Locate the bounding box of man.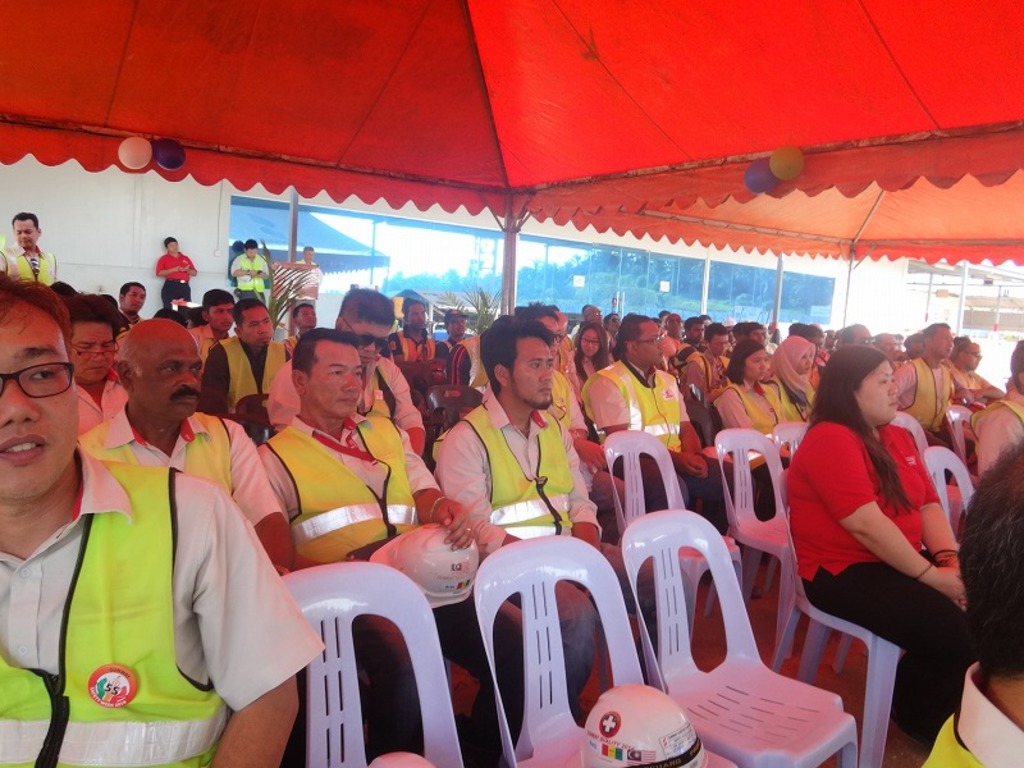
Bounding box: bbox(835, 324, 882, 357).
